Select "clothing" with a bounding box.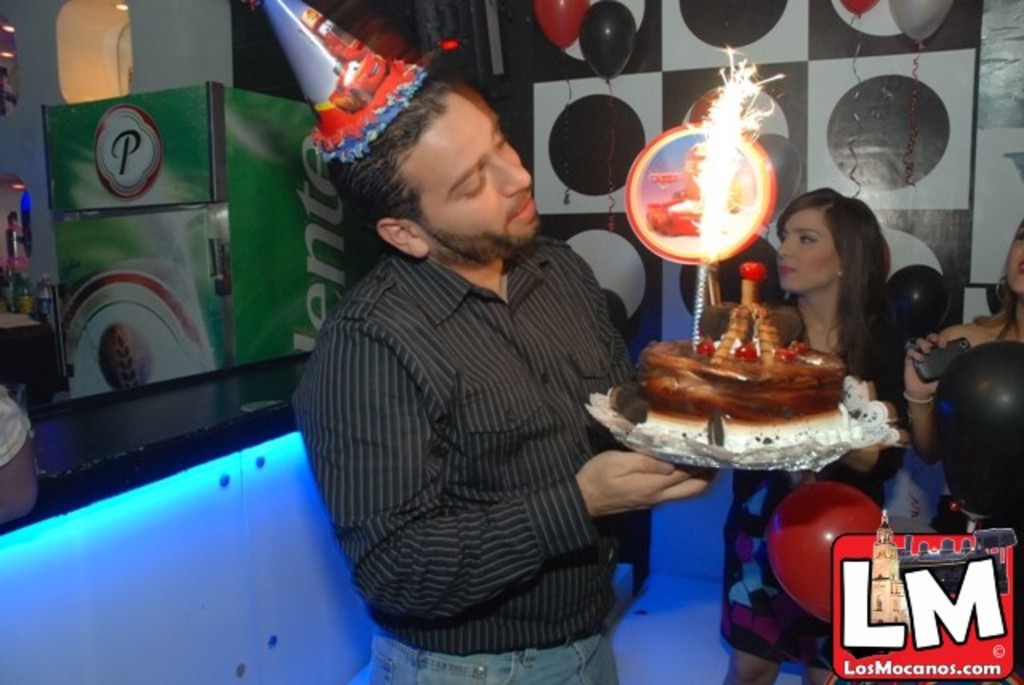
(left=294, top=234, right=634, bottom=683).
